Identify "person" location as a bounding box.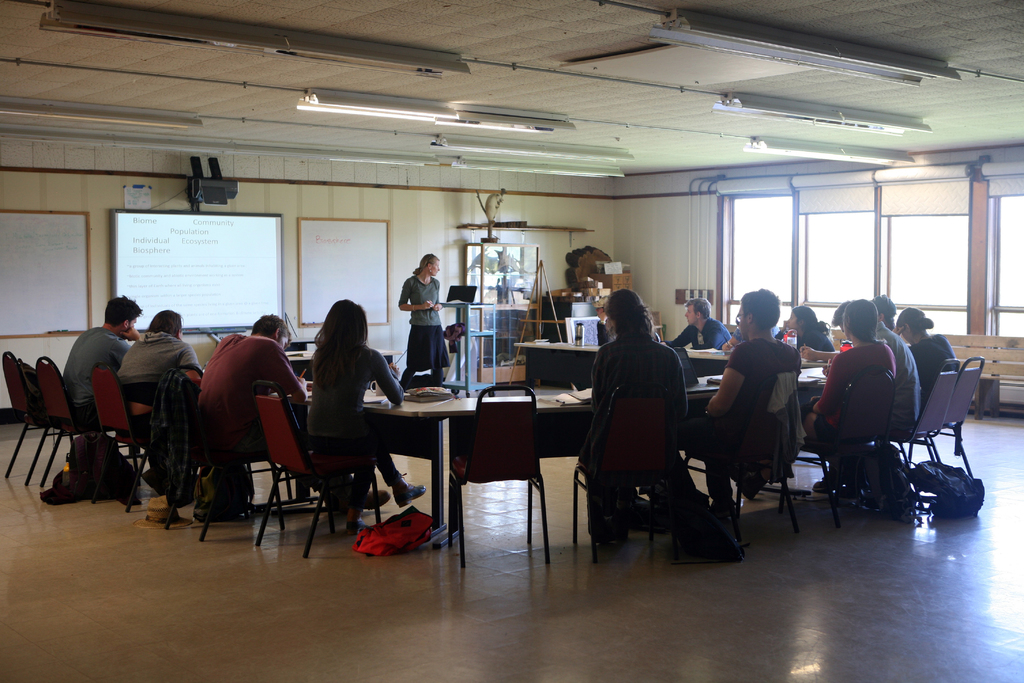
bbox=(115, 309, 200, 534).
